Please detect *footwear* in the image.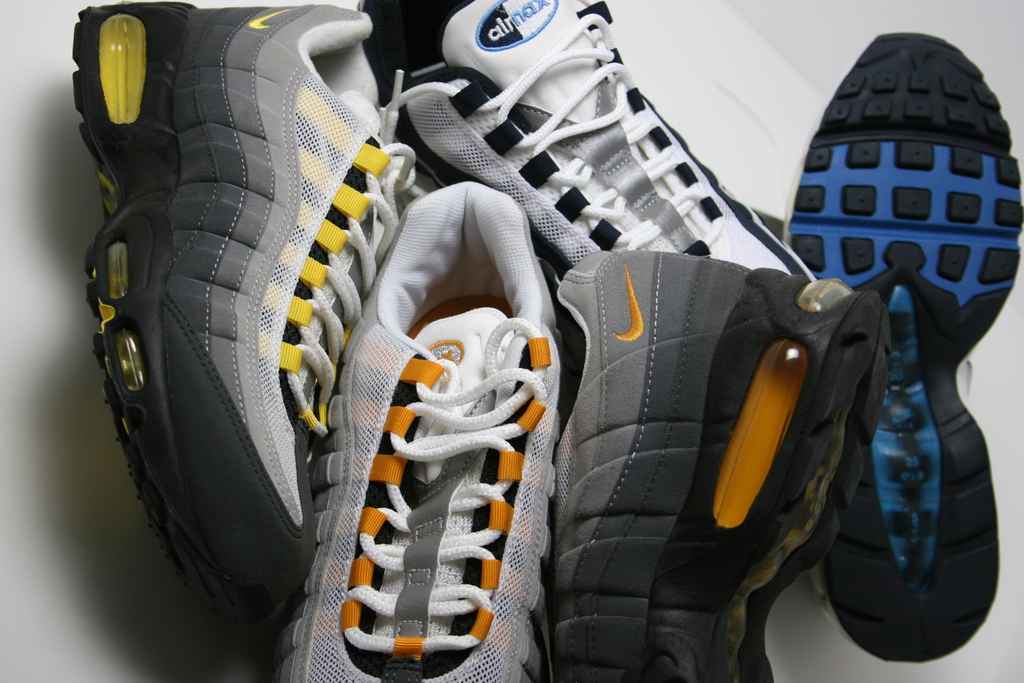
787 28 1023 665.
